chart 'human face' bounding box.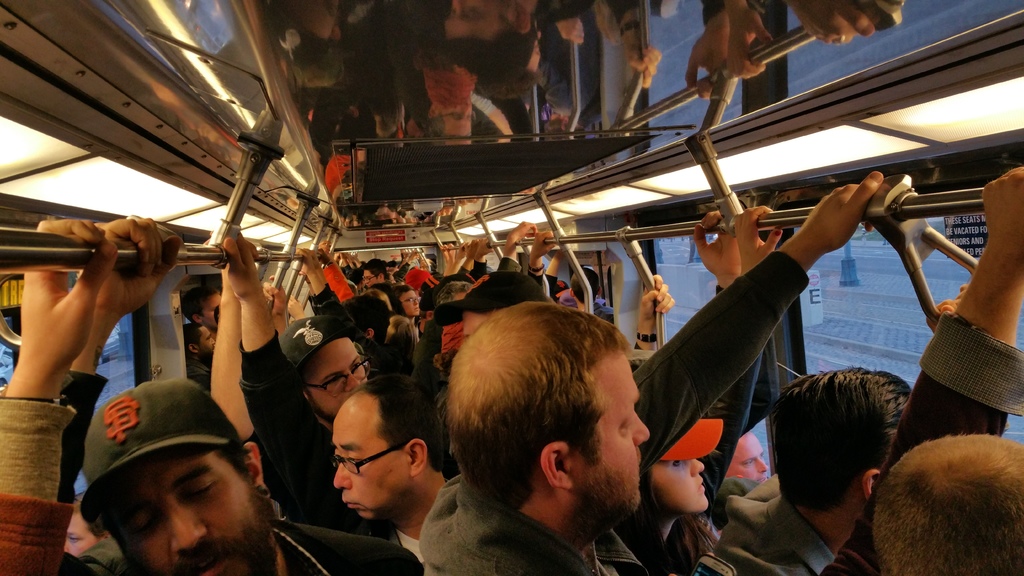
Charted: box(63, 520, 104, 559).
